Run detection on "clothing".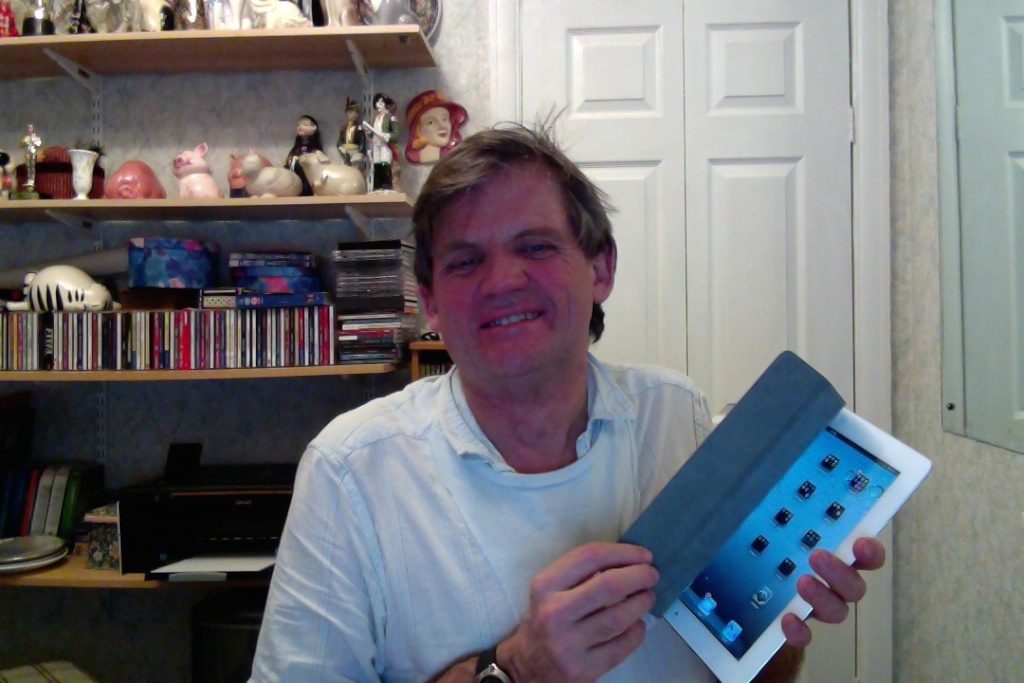
Result: crop(250, 318, 735, 678).
